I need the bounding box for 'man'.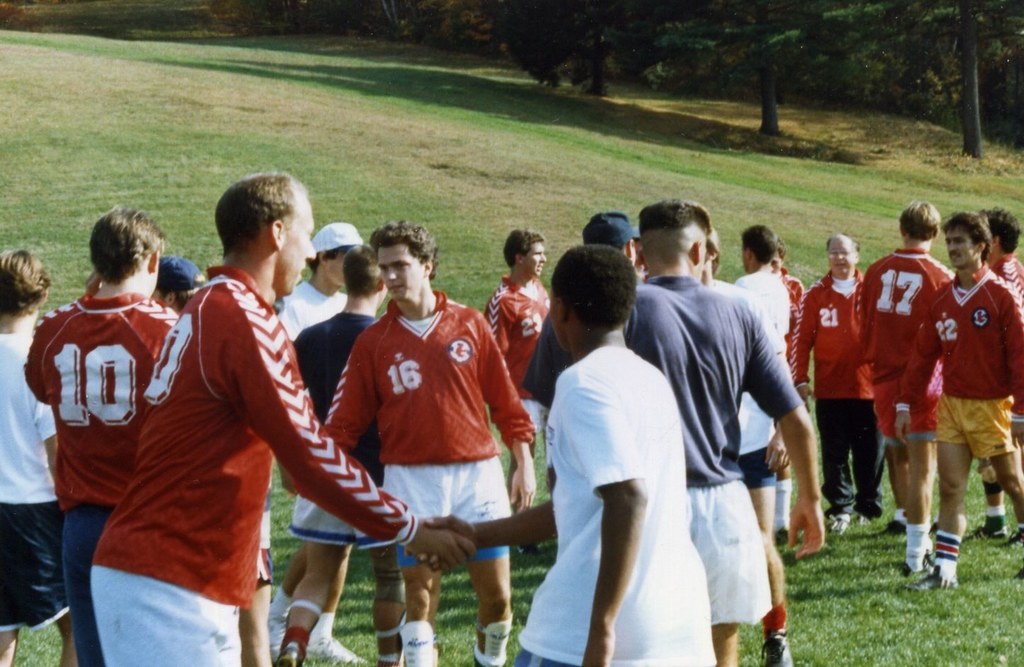
Here it is: region(518, 241, 706, 666).
